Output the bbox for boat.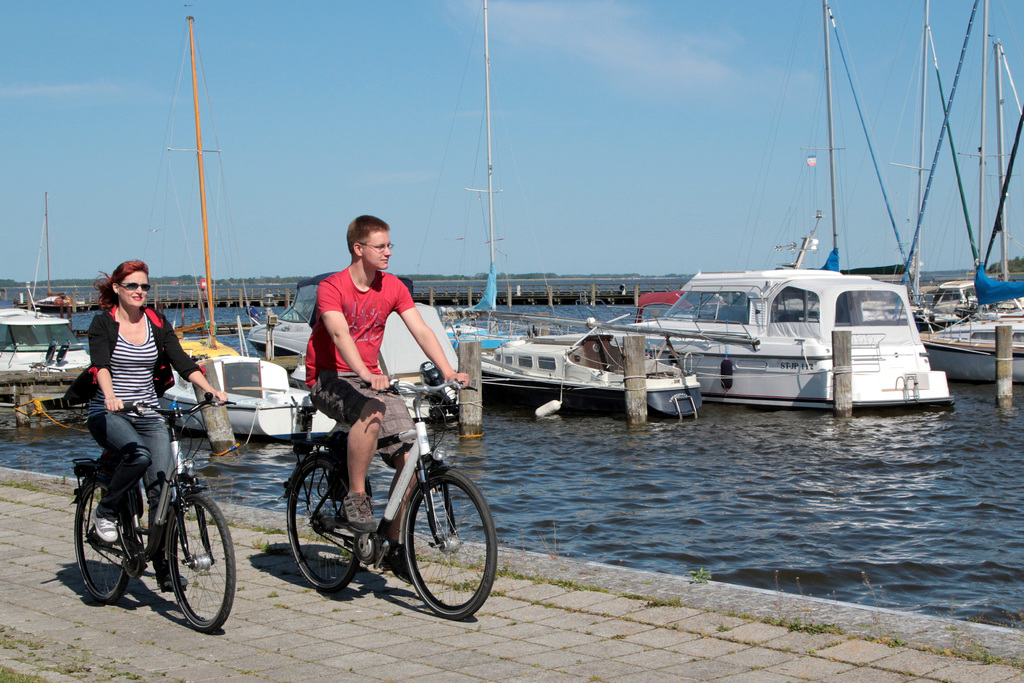
[924,0,1023,388].
